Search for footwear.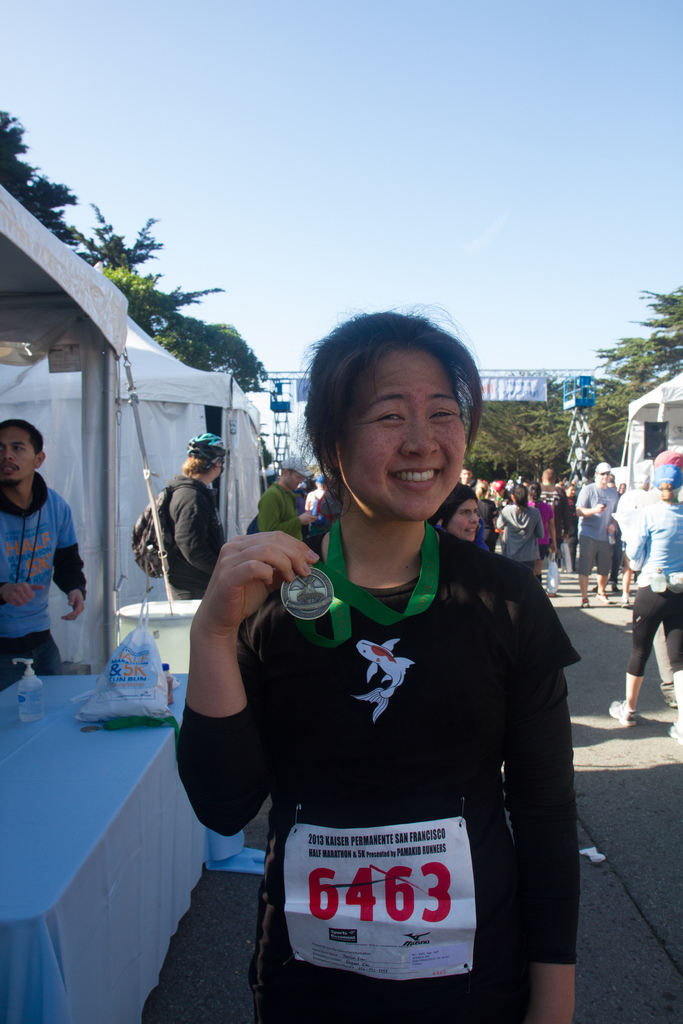
Found at left=610, top=701, right=631, bottom=725.
